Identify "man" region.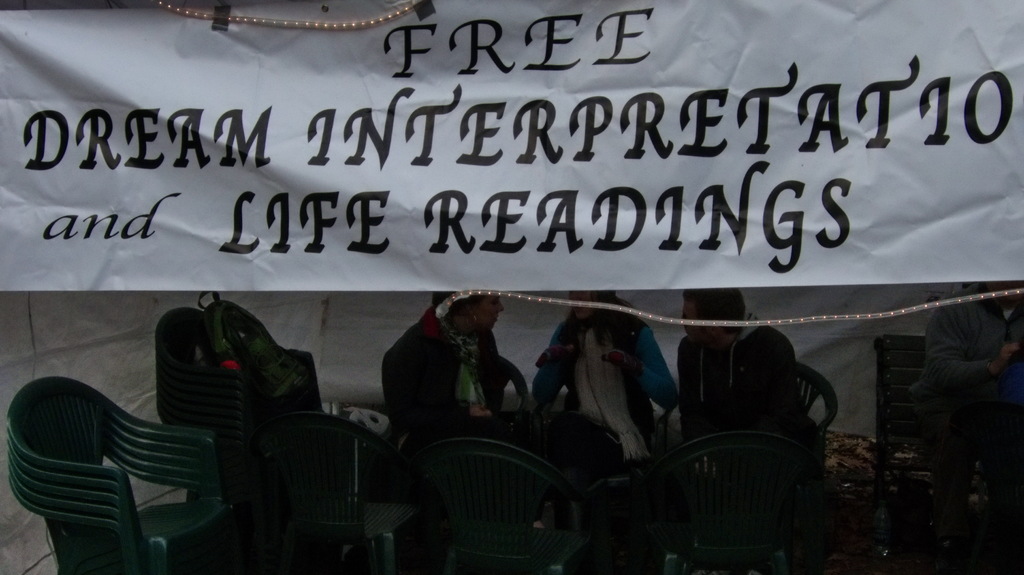
Region: (left=911, top=274, right=1023, bottom=560).
